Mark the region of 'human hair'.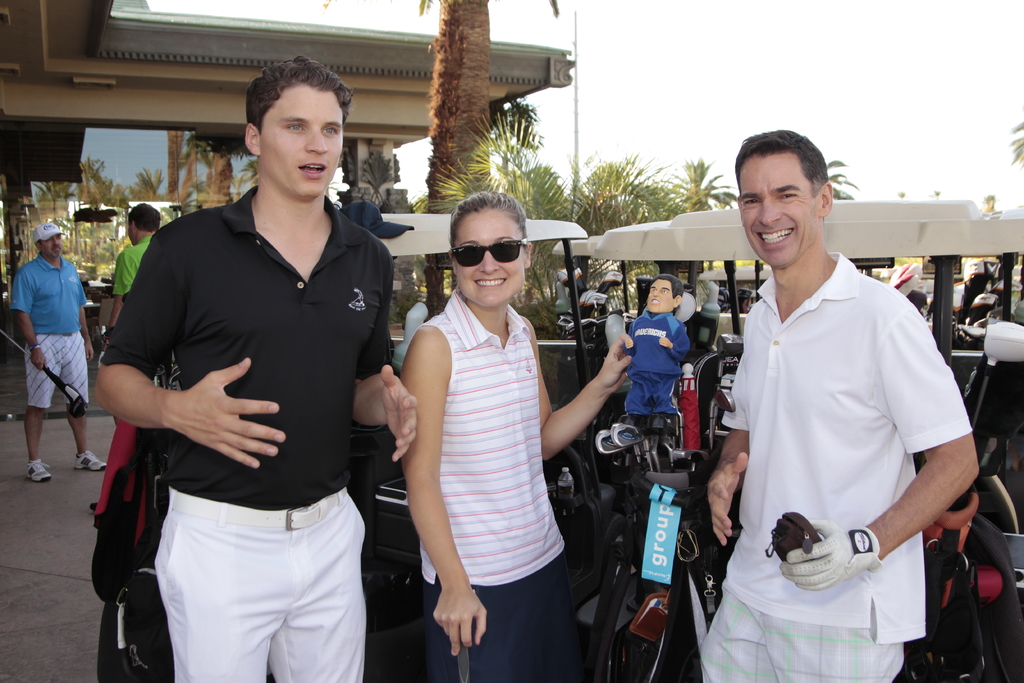
Region: Rect(651, 273, 684, 312).
